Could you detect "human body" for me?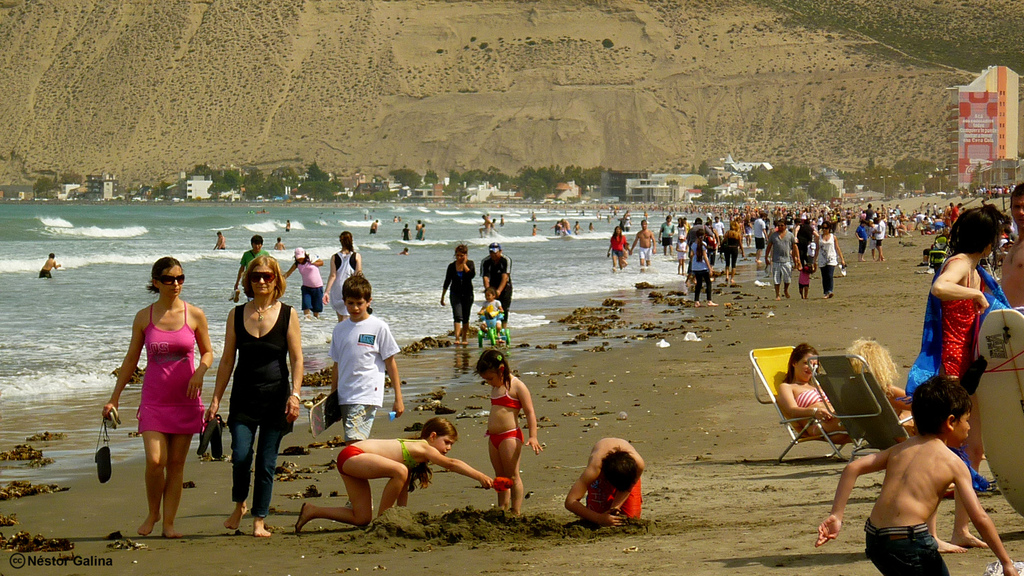
Detection result: bbox=[795, 219, 819, 265].
